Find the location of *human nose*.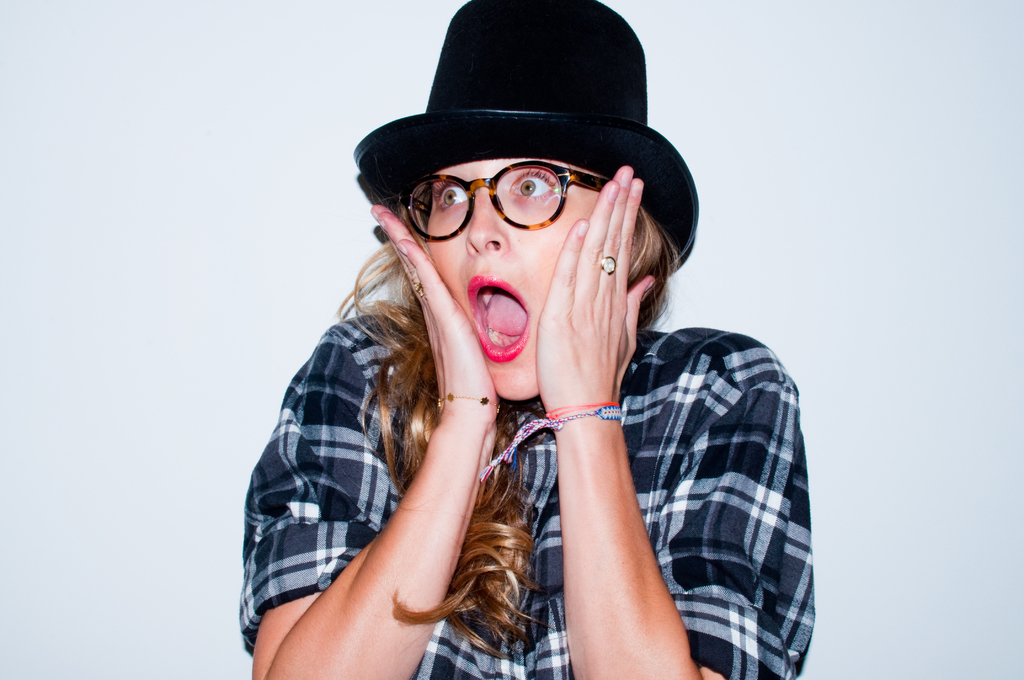
Location: Rect(463, 176, 508, 254).
